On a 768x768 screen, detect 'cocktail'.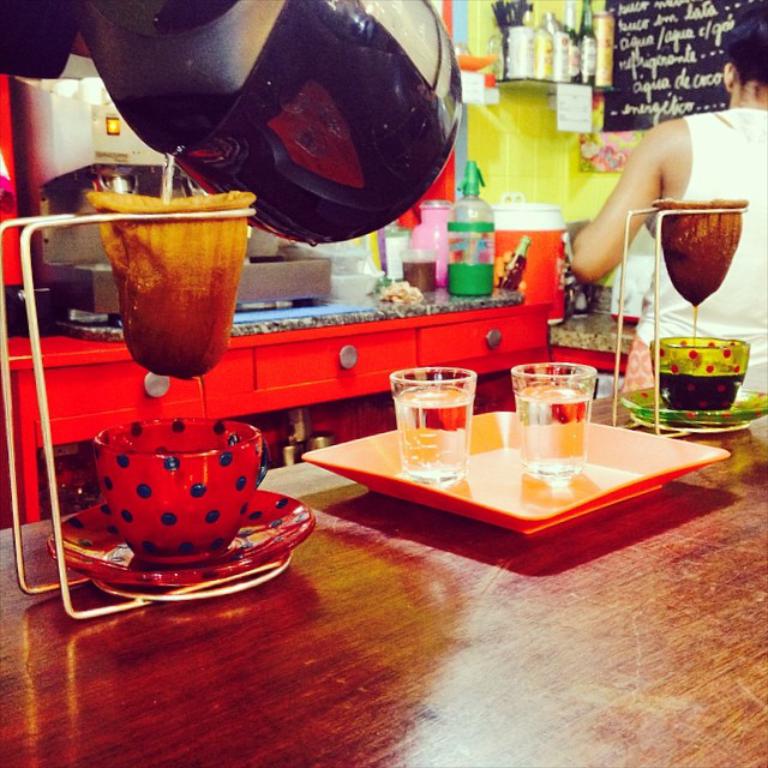
<bbox>652, 194, 748, 336</bbox>.
